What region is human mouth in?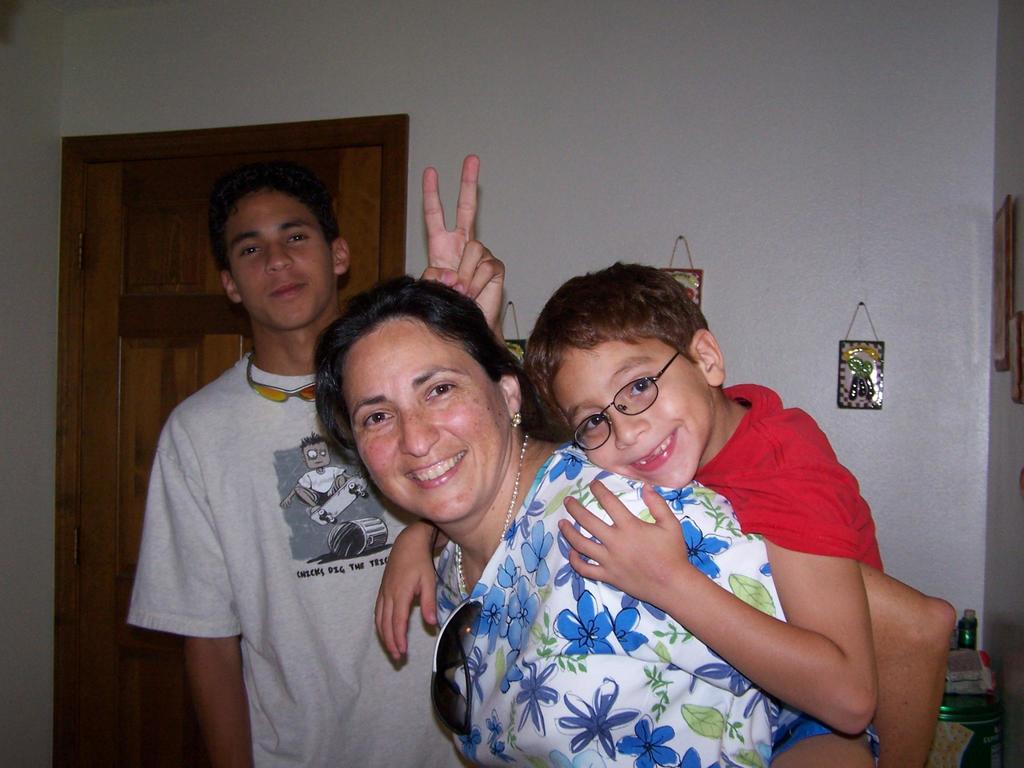
l=270, t=277, r=311, b=301.
